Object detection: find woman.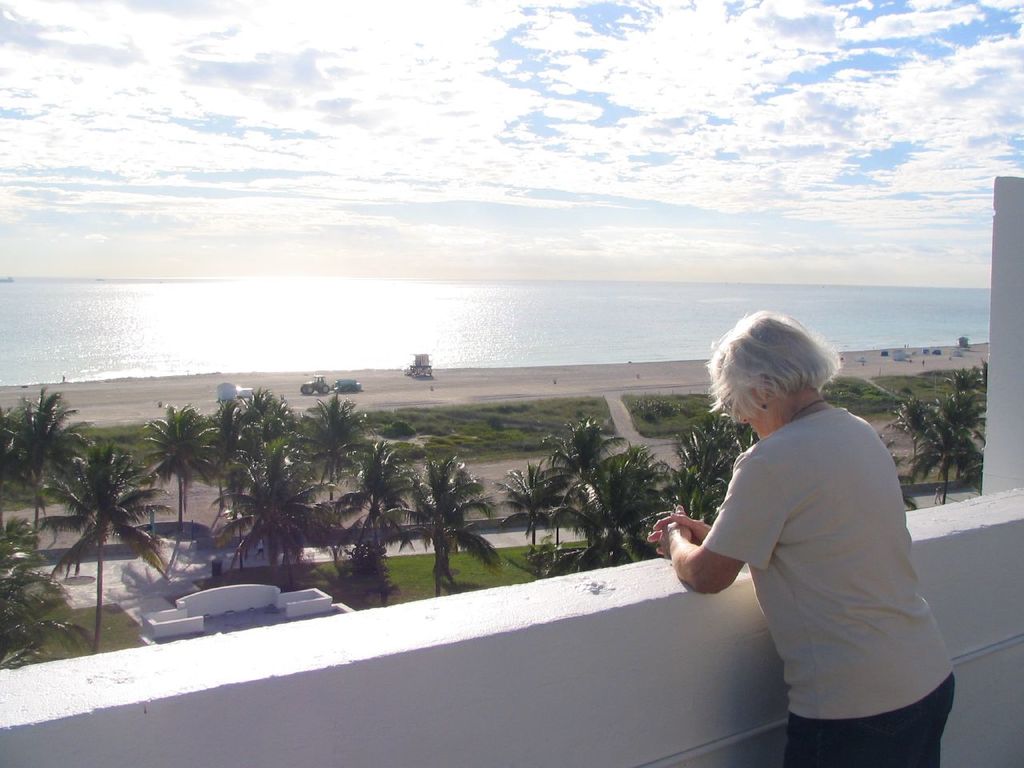
<bbox>642, 302, 976, 767</bbox>.
